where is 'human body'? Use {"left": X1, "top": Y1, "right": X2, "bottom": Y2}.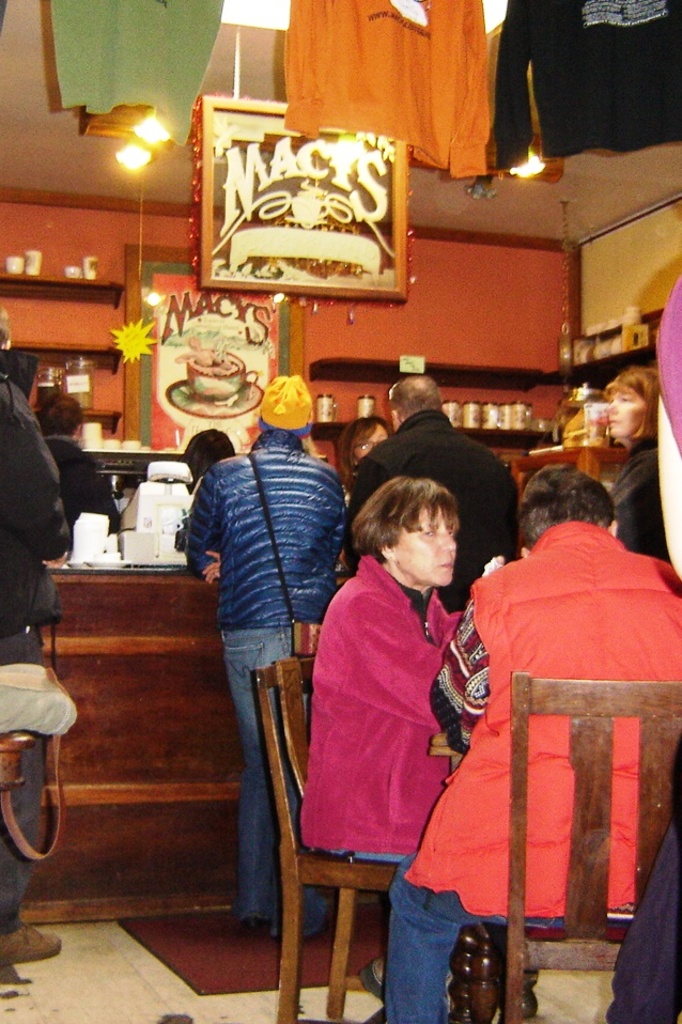
{"left": 3, "top": 311, "right": 62, "bottom": 973}.
